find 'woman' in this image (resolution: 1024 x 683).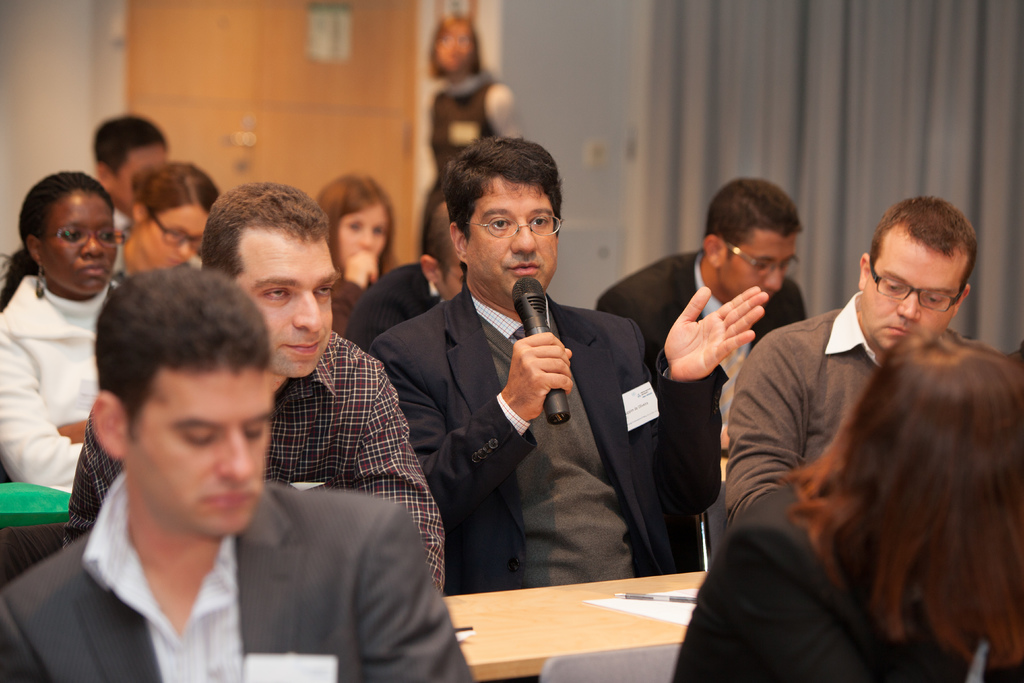
left=111, top=160, right=221, bottom=281.
